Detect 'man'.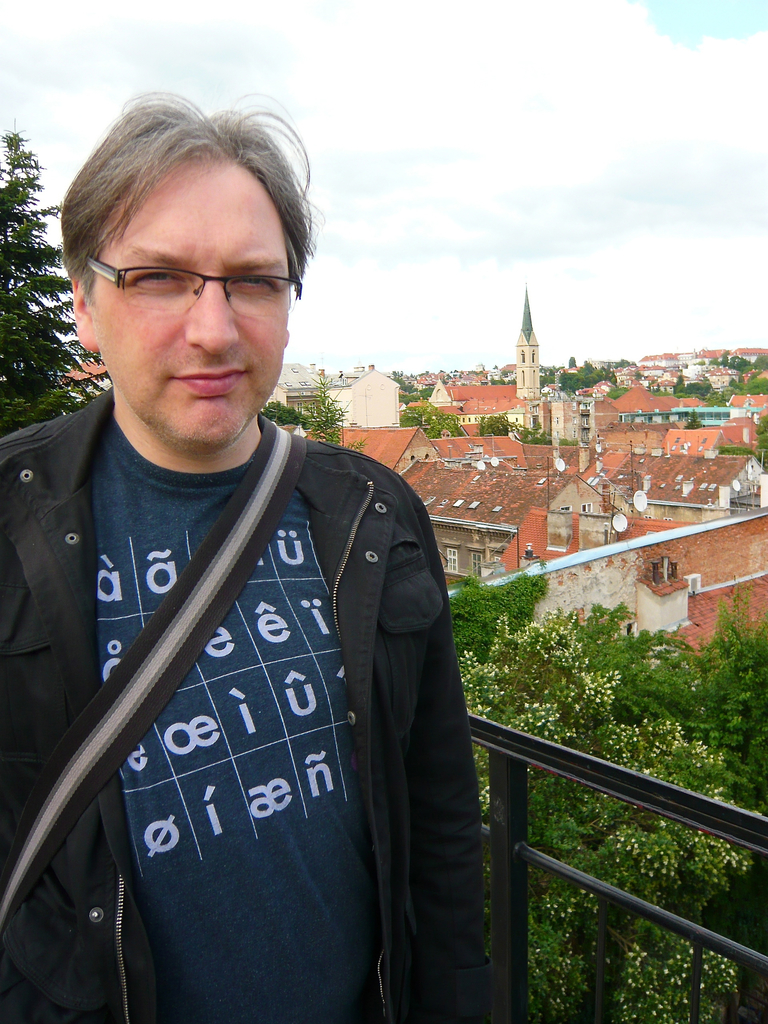
Detected at select_region(0, 86, 512, 1023).
